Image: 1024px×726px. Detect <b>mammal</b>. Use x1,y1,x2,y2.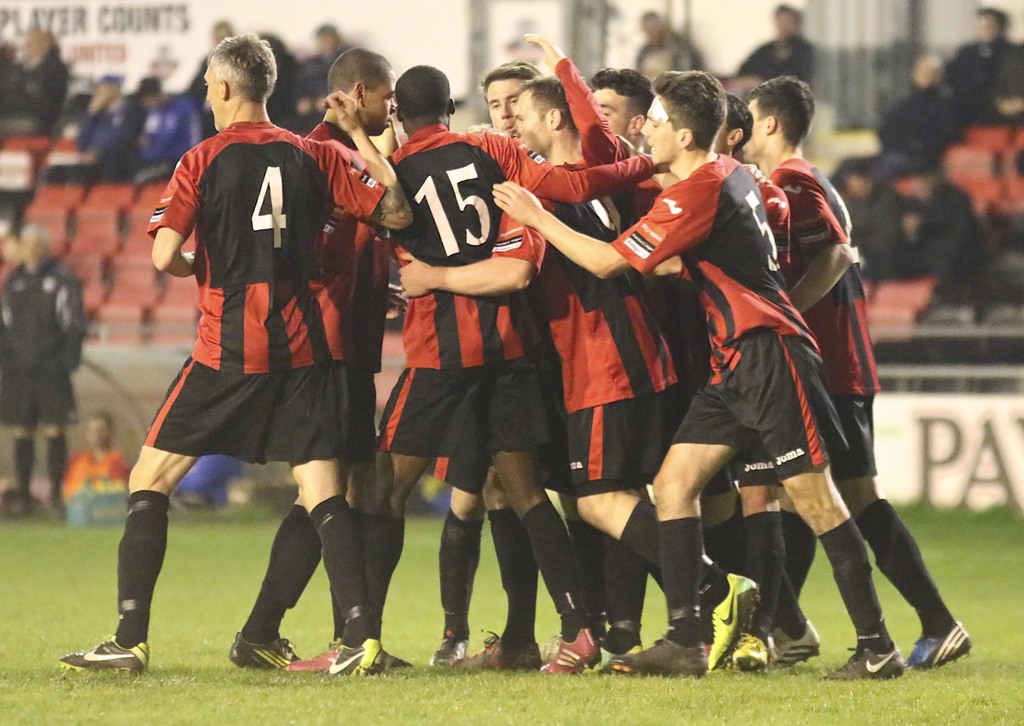
837,165,915,294.
